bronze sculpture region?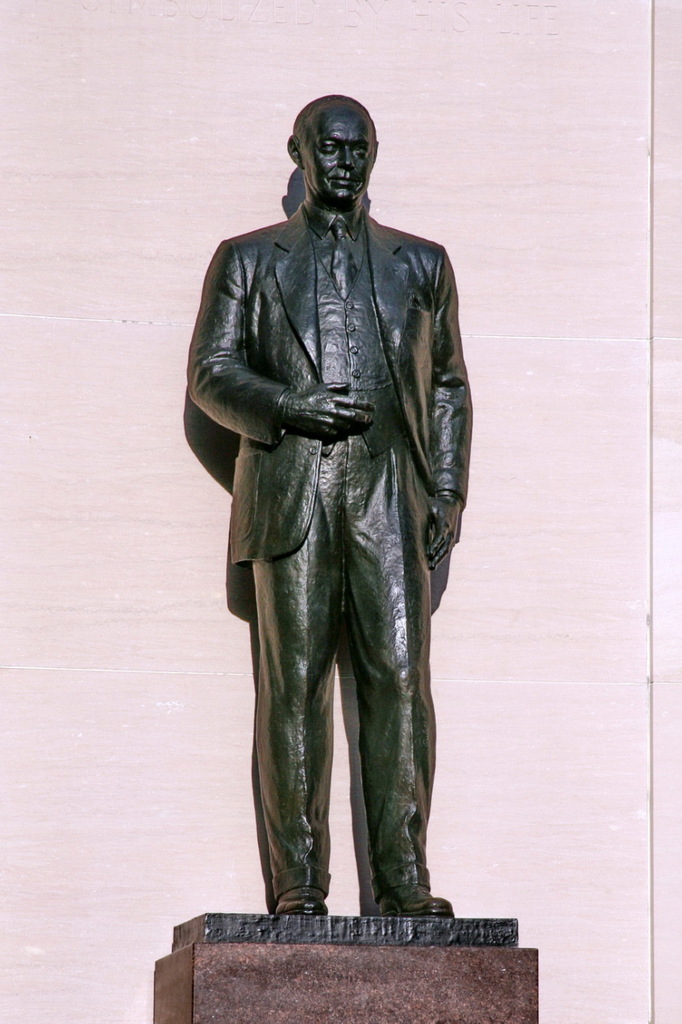
(left=176, top=86, right=481, bottom=934)
